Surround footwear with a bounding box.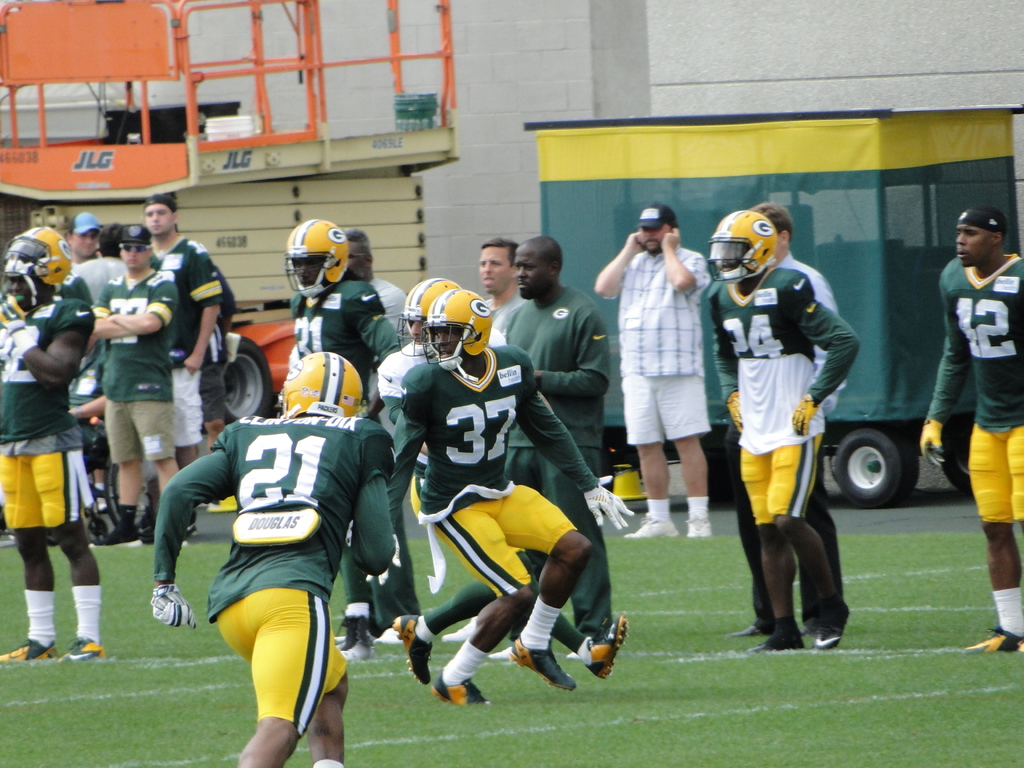
[x1=580, y1=614, x2=632, y2=682].
